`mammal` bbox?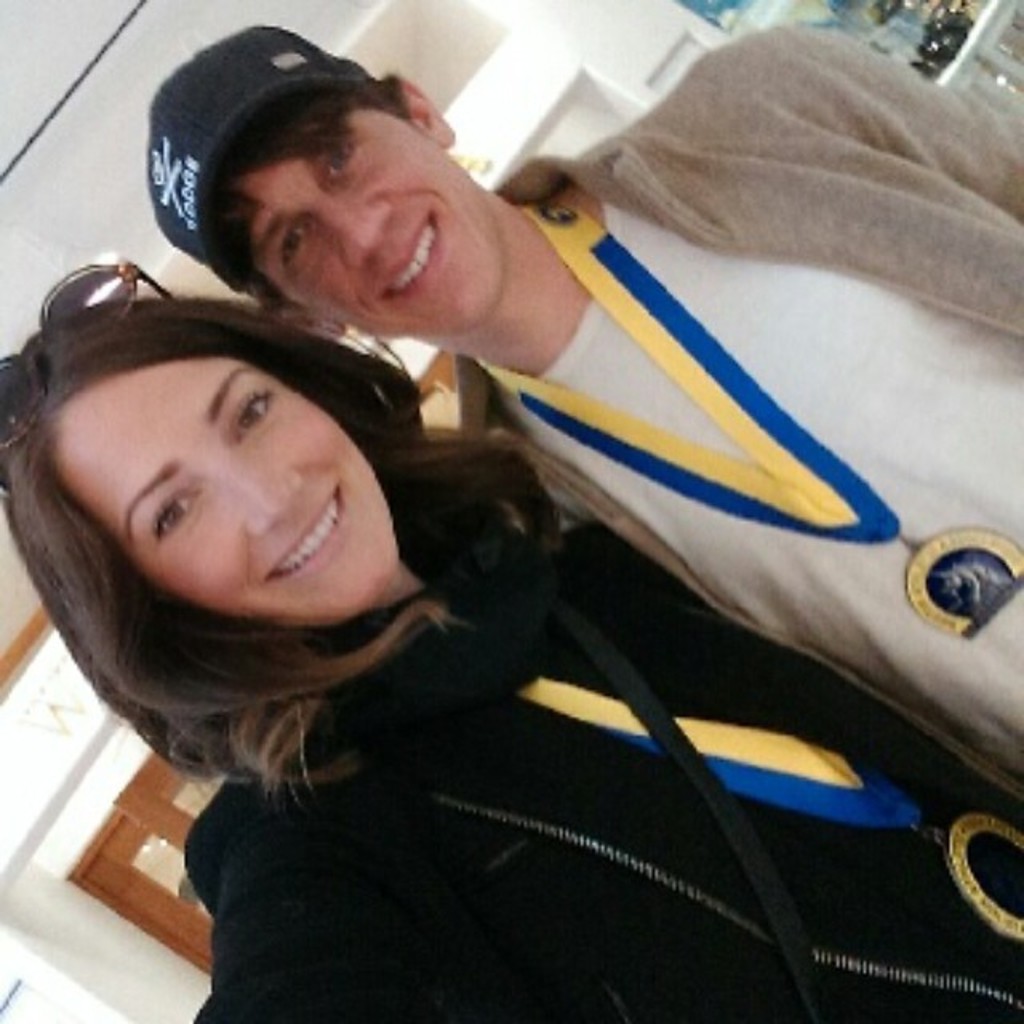
{"x1": 0, "y1": 291, "x2": 1022, "y2": 1022}
